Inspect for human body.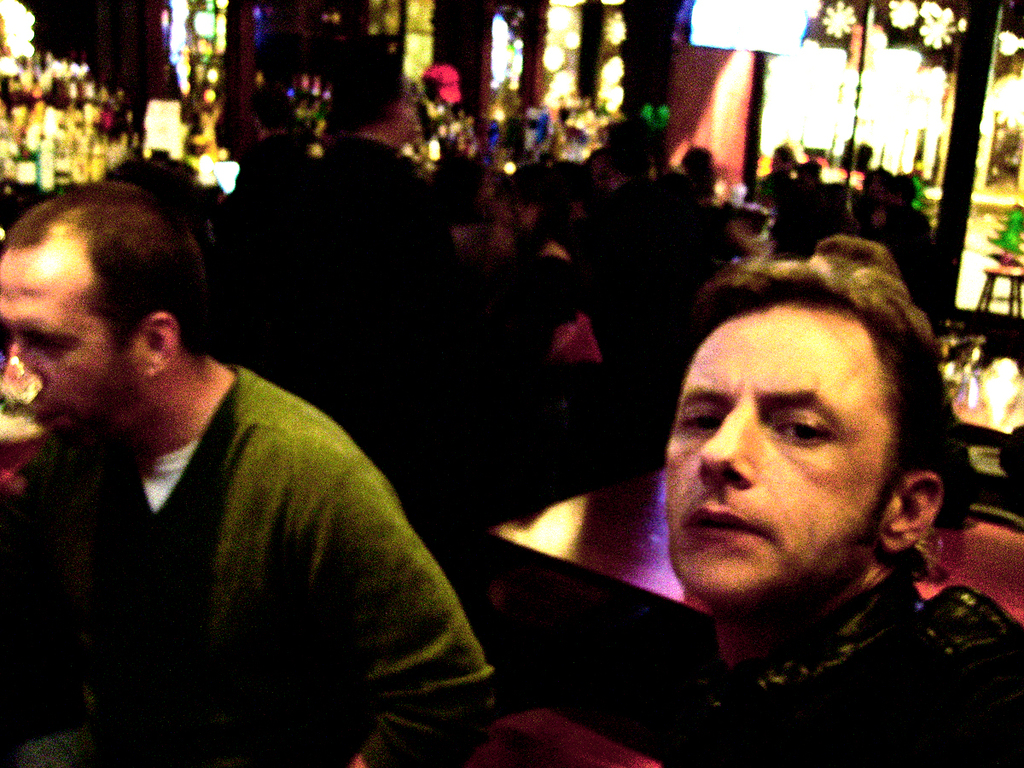
Inspection: bbox=(779, 167, 847, 258).
